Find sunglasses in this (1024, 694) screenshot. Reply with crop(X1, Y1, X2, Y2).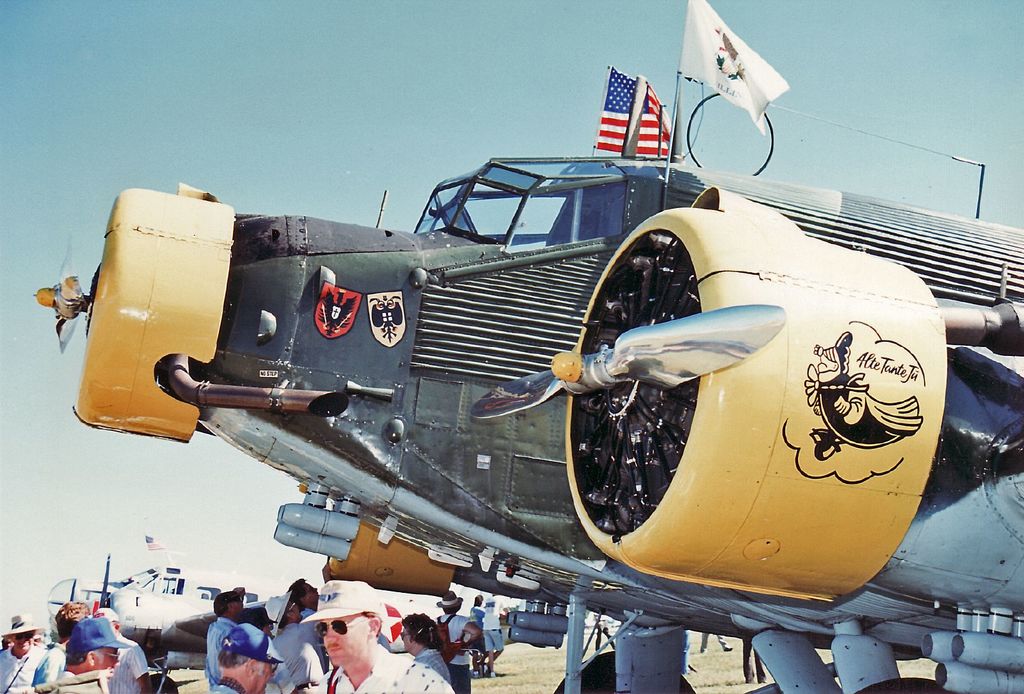
crop(14, 633, 36, 642).
